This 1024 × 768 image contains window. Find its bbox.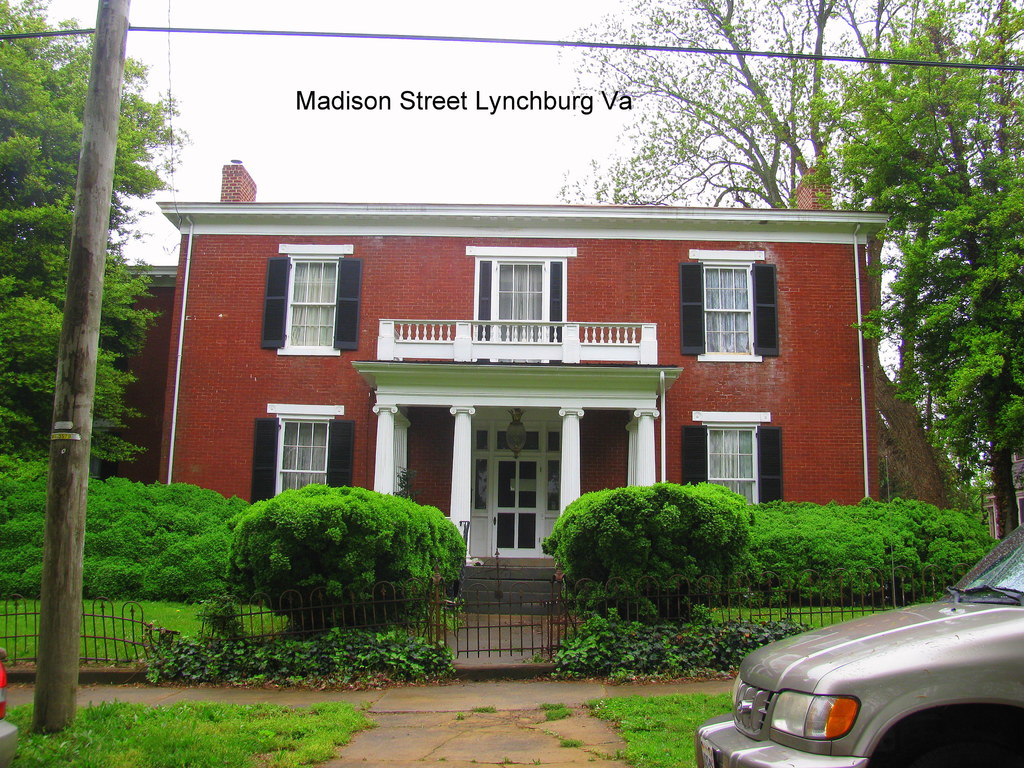
(701,425,755,504).
